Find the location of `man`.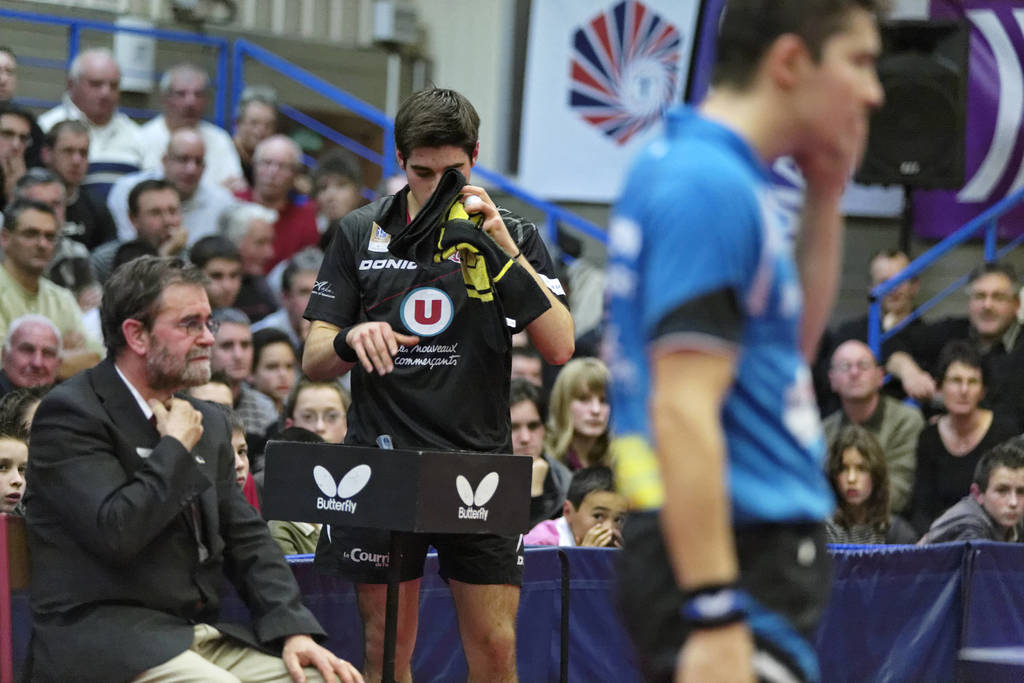
Location: box=[0, 306, 58, 415].
